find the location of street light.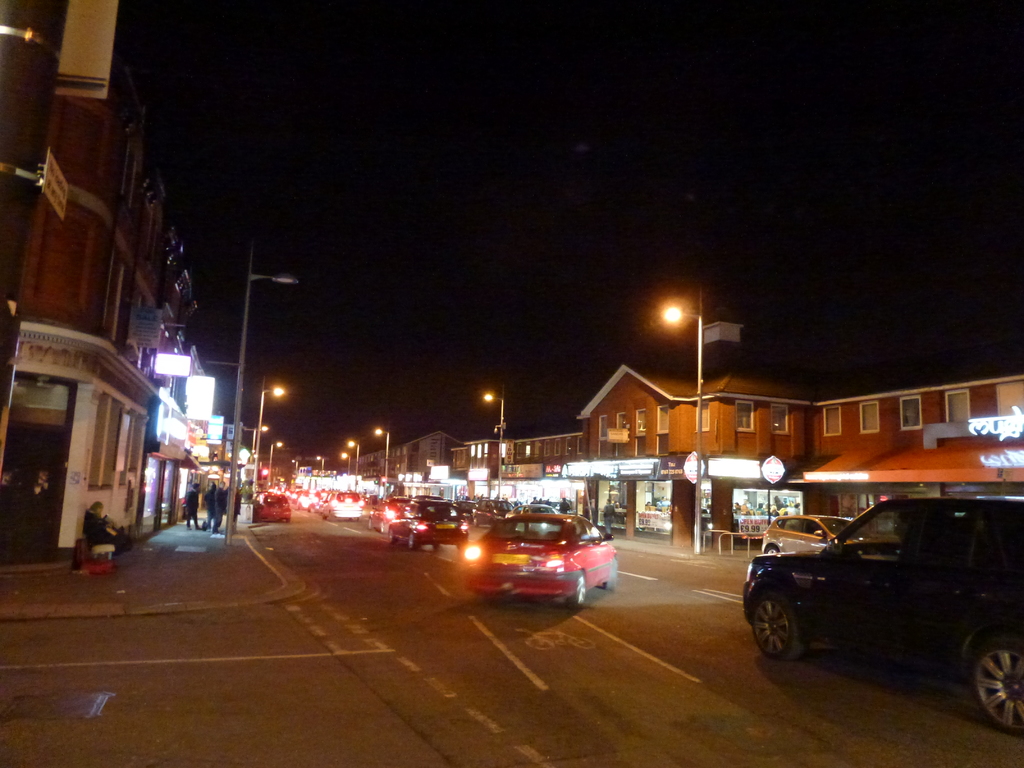
Location: bbox(291, 458, 300, 472).
